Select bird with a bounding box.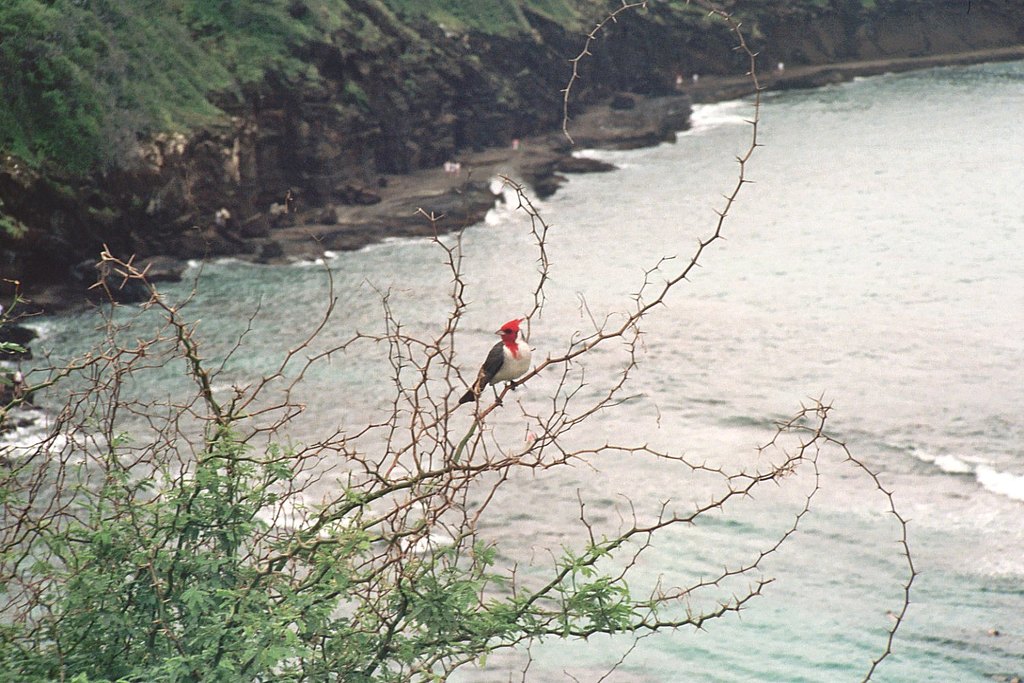
(464, 324, 538, 409).
